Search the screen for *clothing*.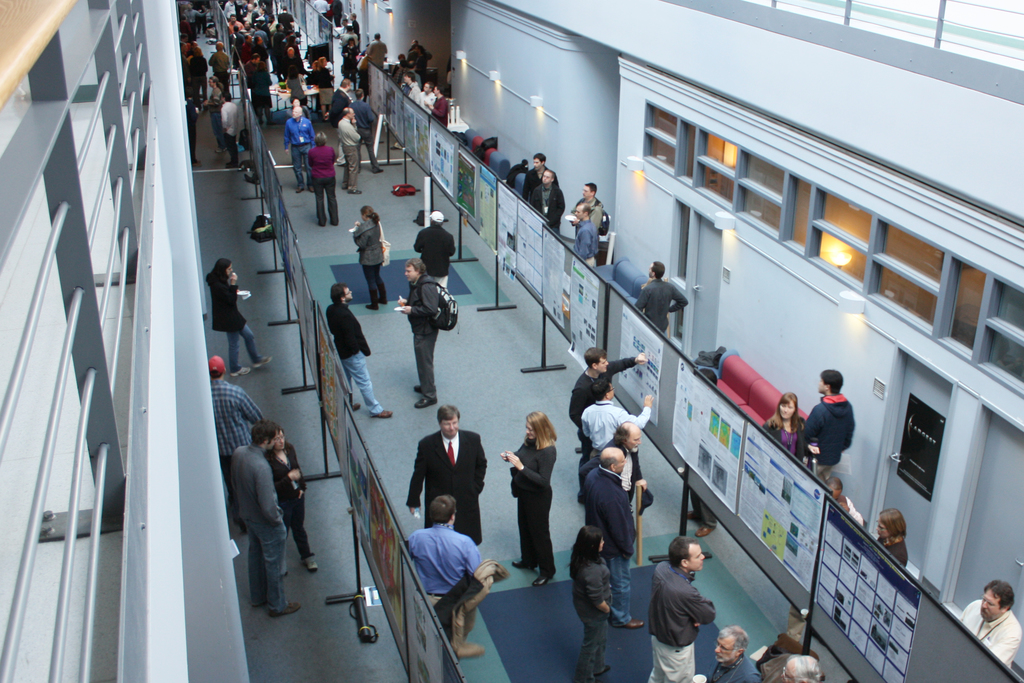
Found at detection(571, 552, 613, 682).
